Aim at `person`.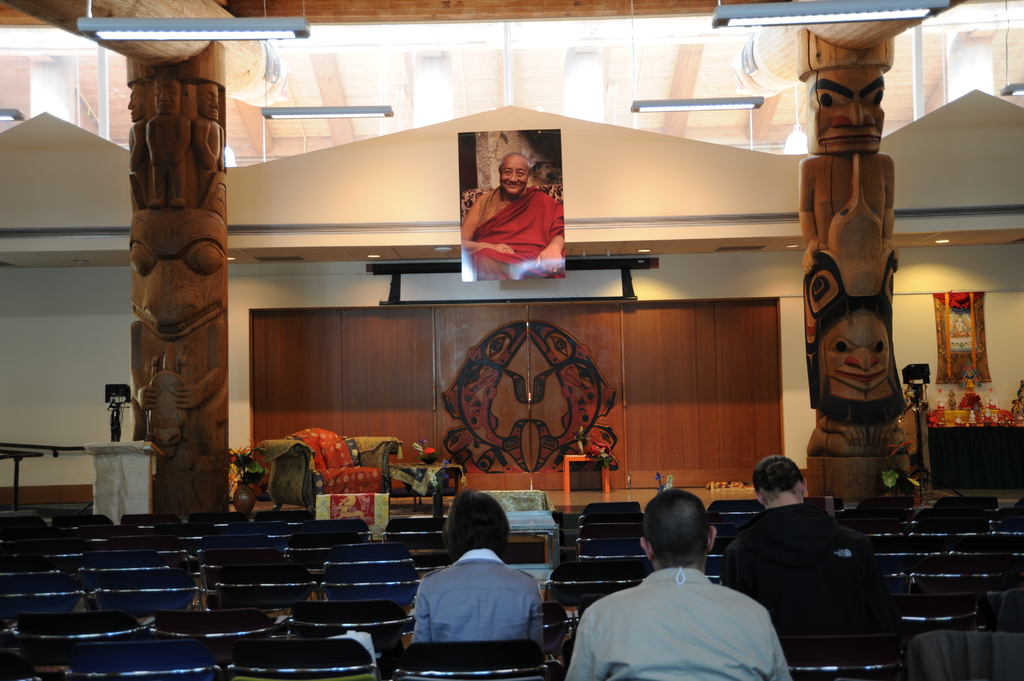
Aimed at x1=456 y1=152 x2=567 y2=276.
